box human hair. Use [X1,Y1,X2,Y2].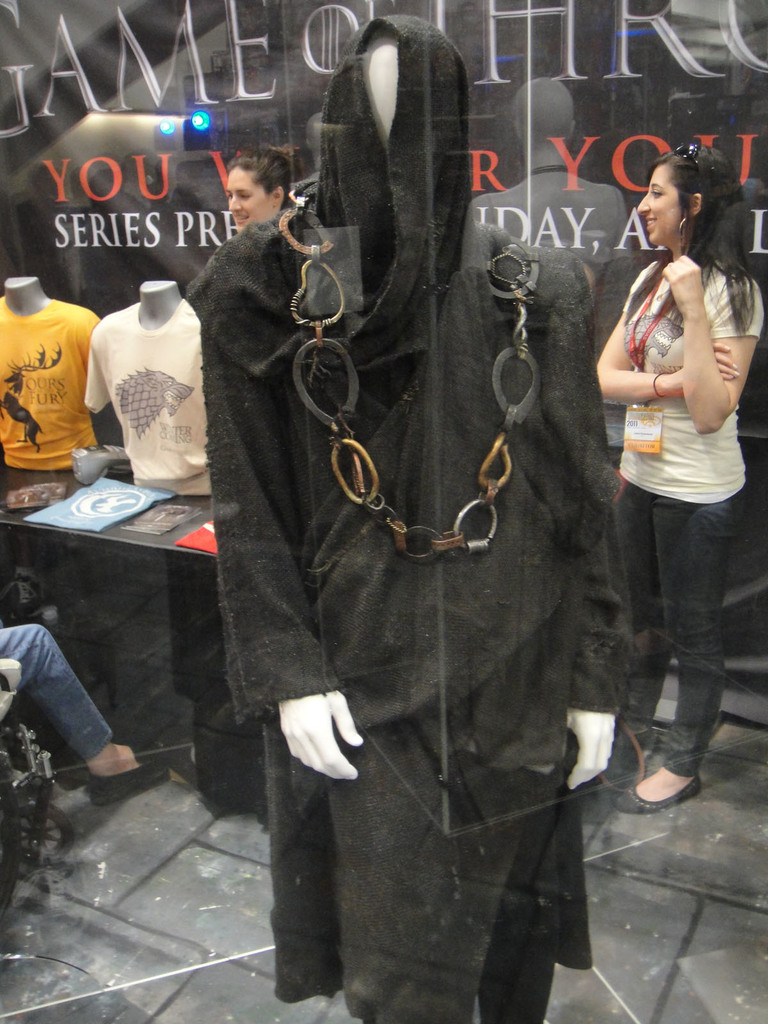
[625,140,759,335].
